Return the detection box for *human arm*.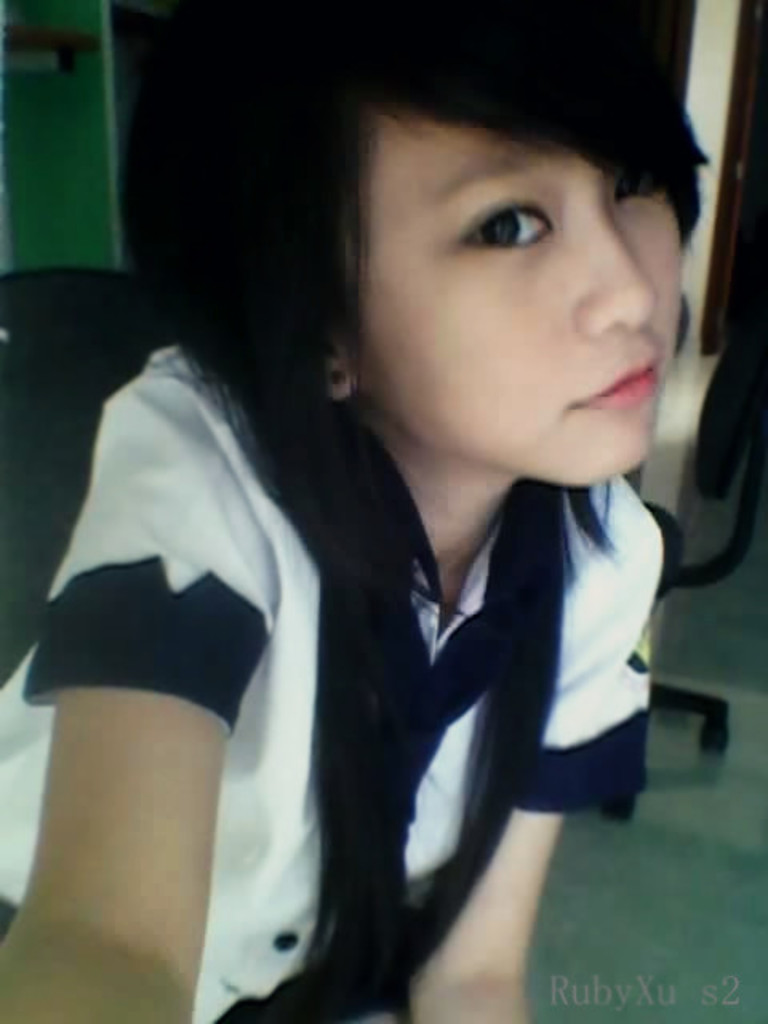
crop(414, 474, 678, 1022).
